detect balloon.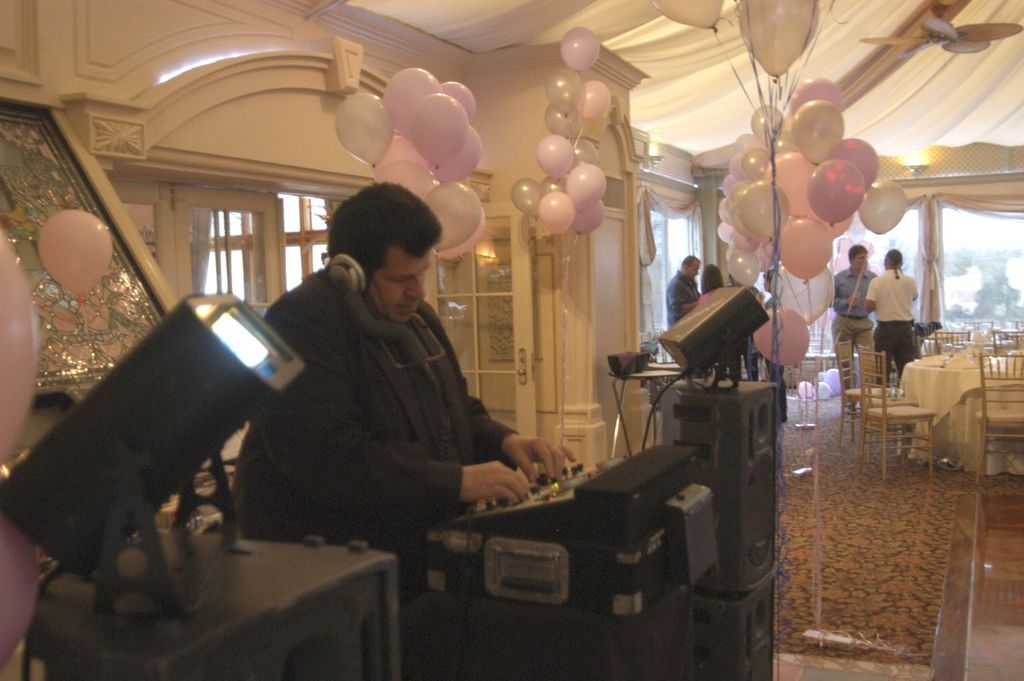
Detected at bbox=[817, 213, 853, 233].
